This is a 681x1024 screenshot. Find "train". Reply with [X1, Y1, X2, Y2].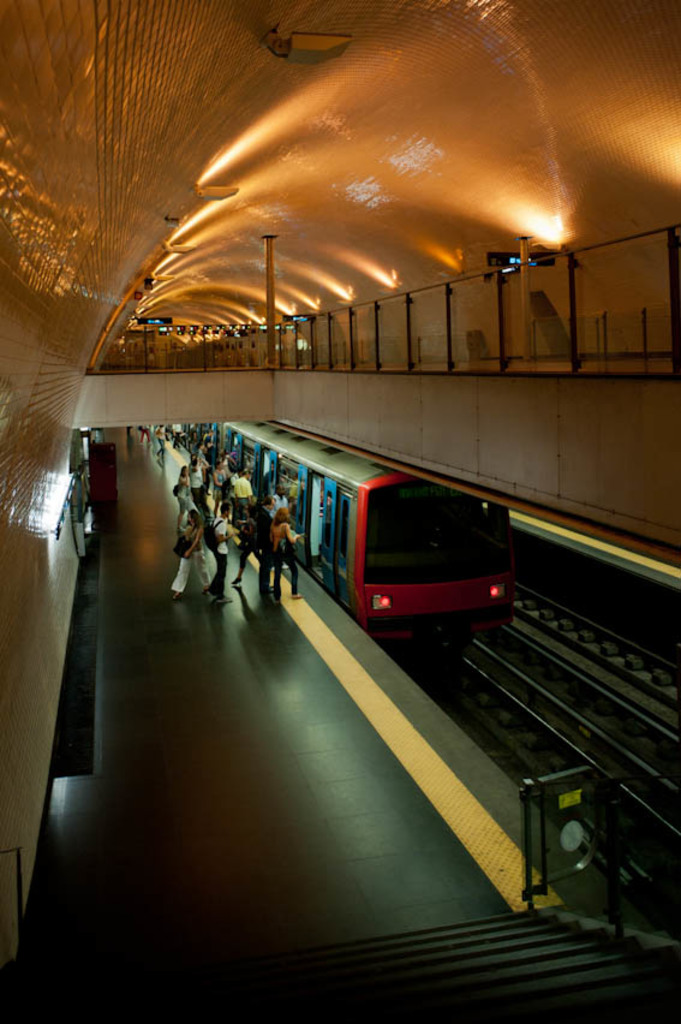
[211, 421, 514, 663].
